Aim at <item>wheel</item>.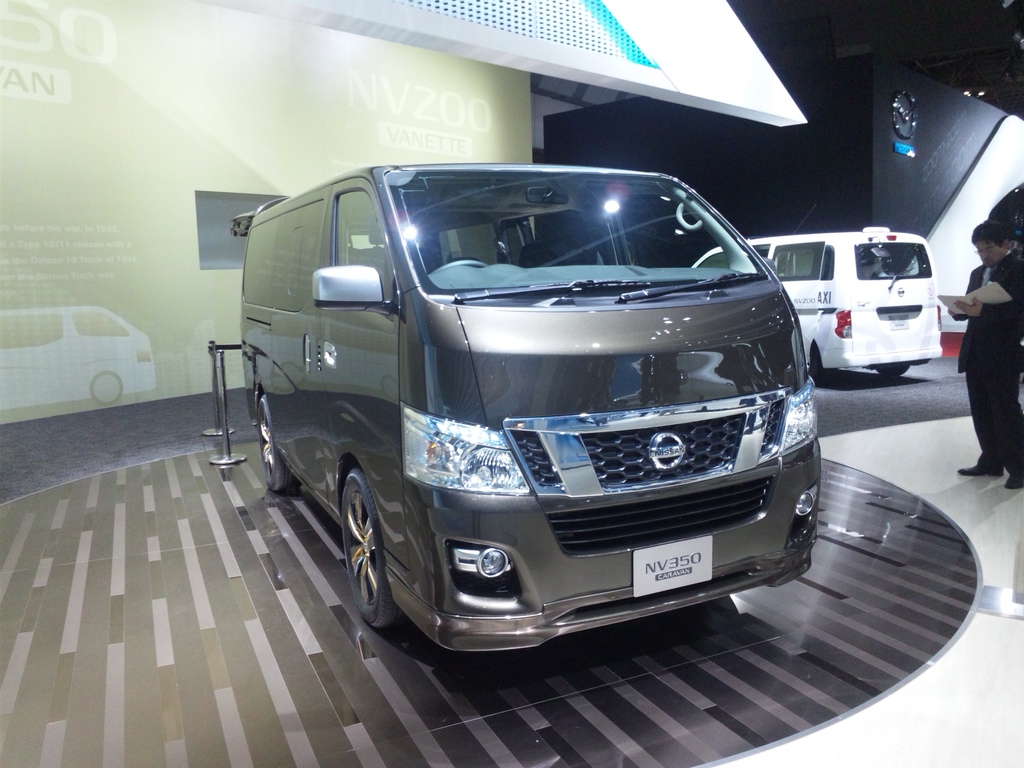
Aimed at bbox=[809, 346, 821, 381].
